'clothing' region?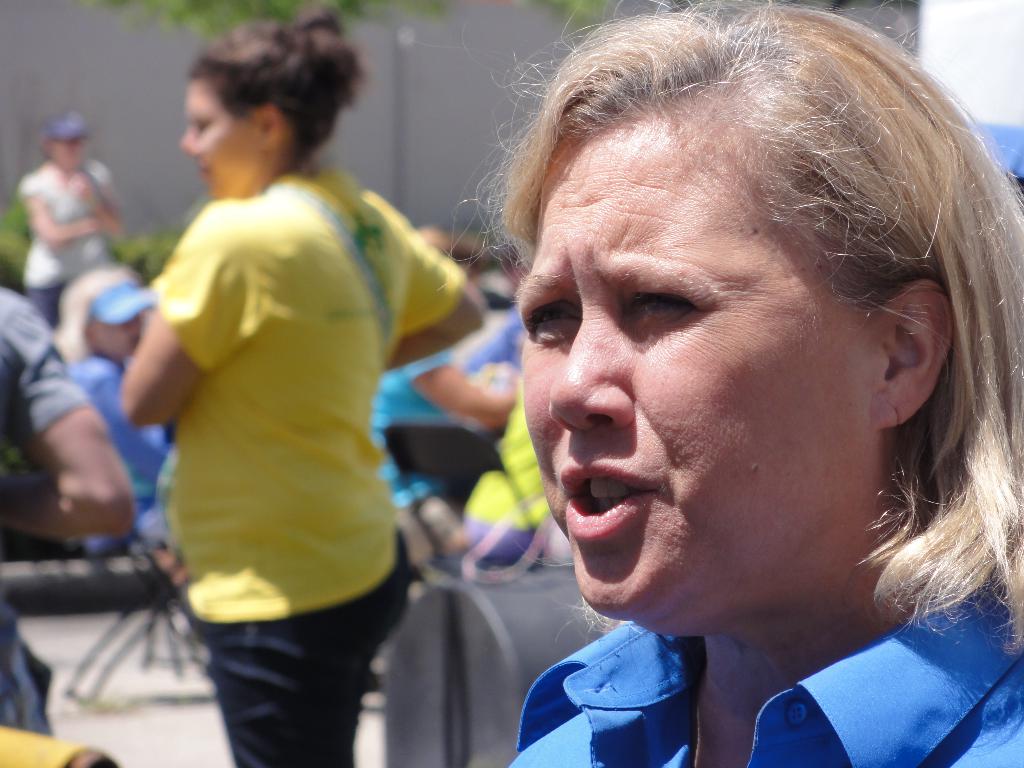
crop(0, 288, 92, 738)
